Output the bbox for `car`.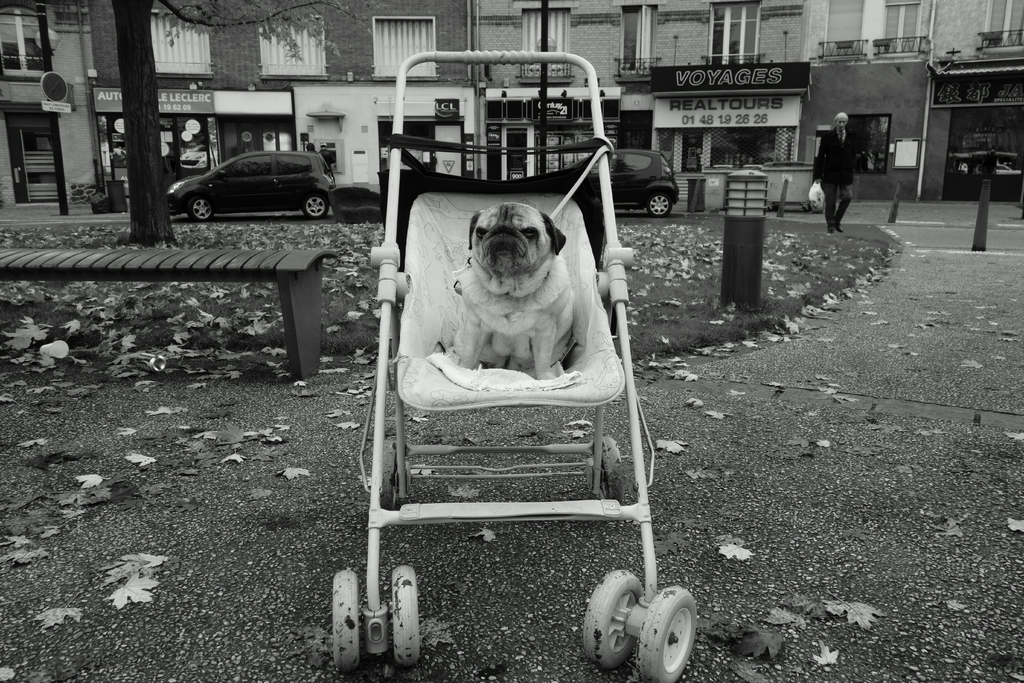
{"left": 113, "top": 148, "right": 126, "bottom": 166}.
